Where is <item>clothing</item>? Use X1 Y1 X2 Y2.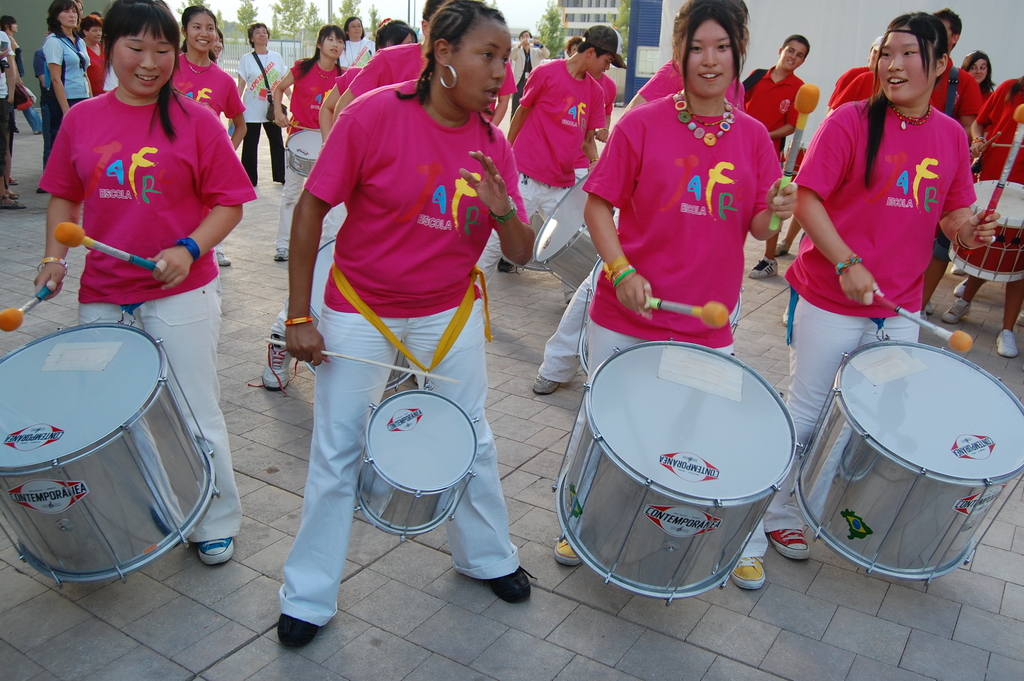
338 37 374 70.
